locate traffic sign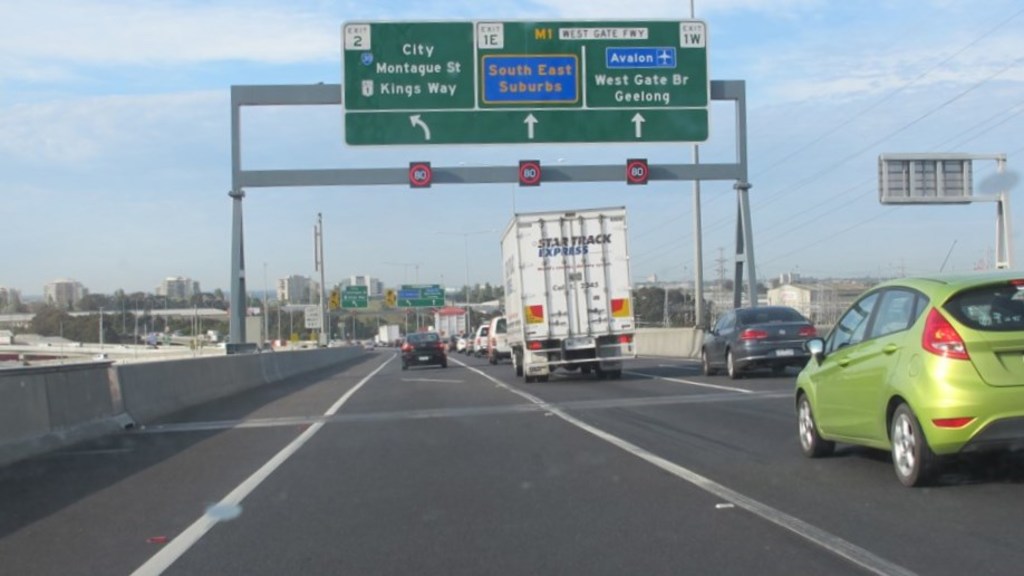
[385,292,393,306]
